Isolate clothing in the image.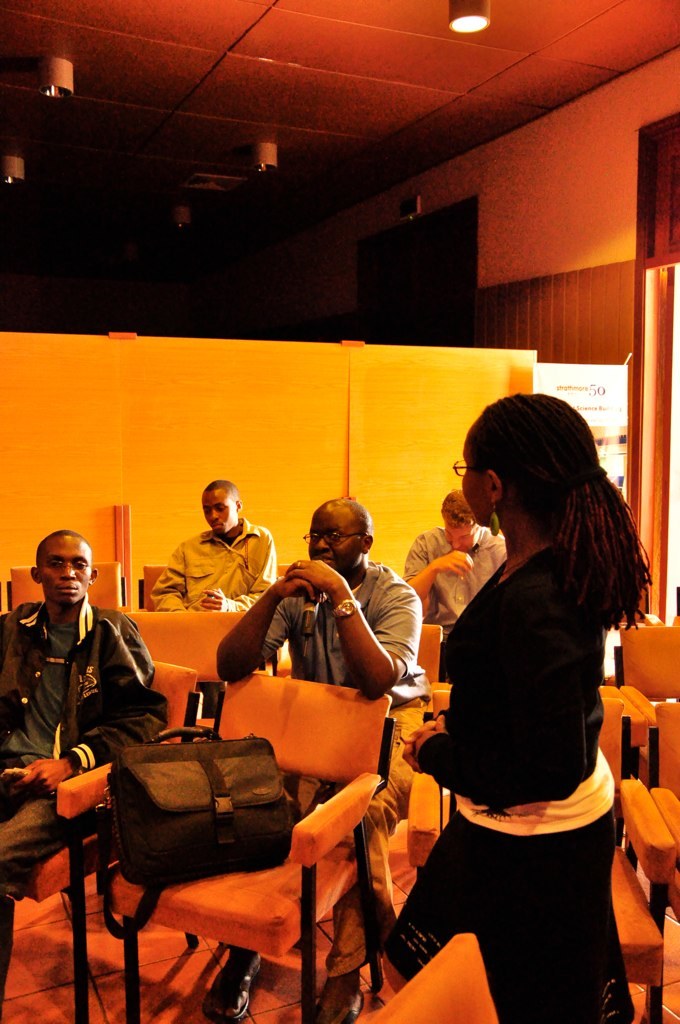
Isolated region: detection(263, 558, 413, 684).
